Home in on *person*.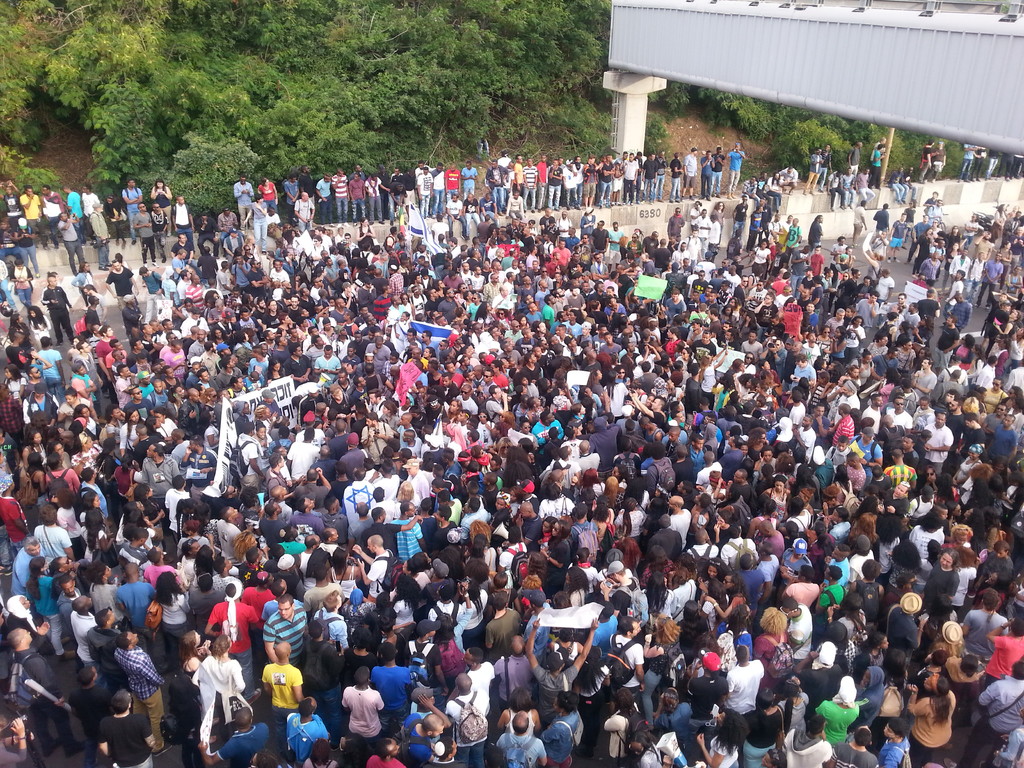
Homed in at <bbox>221, 703, 261, 767</bbox>.
